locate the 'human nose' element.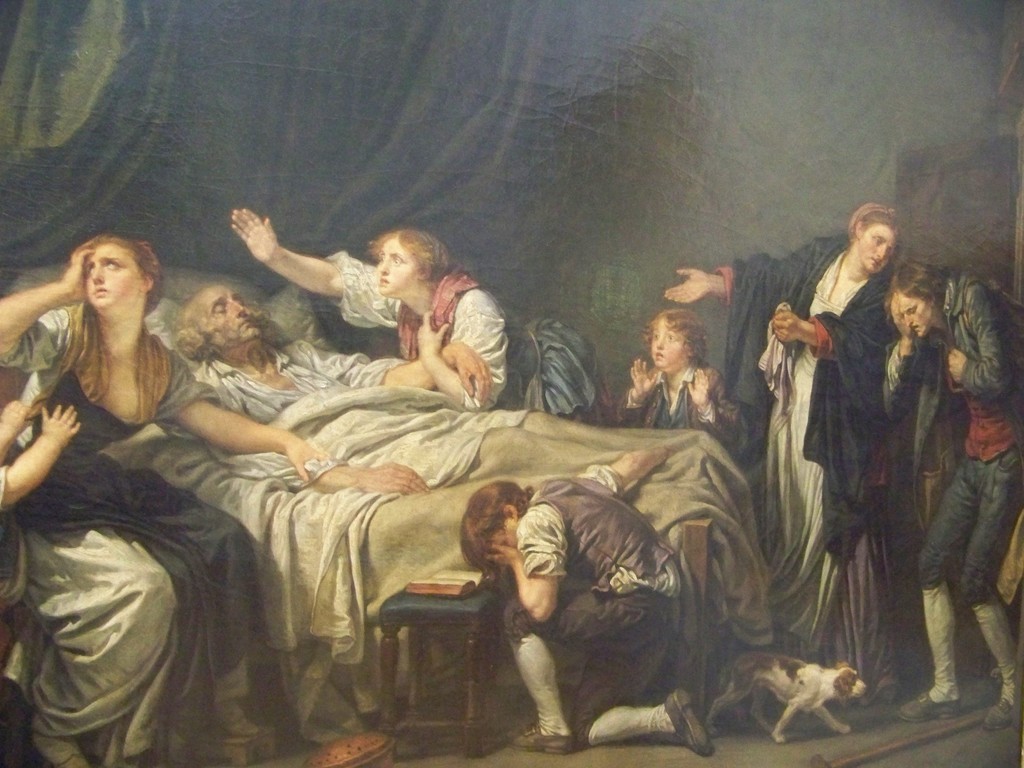
Element bbox: pyautogui.locateOnScreen(904, 315, 914, 325).
